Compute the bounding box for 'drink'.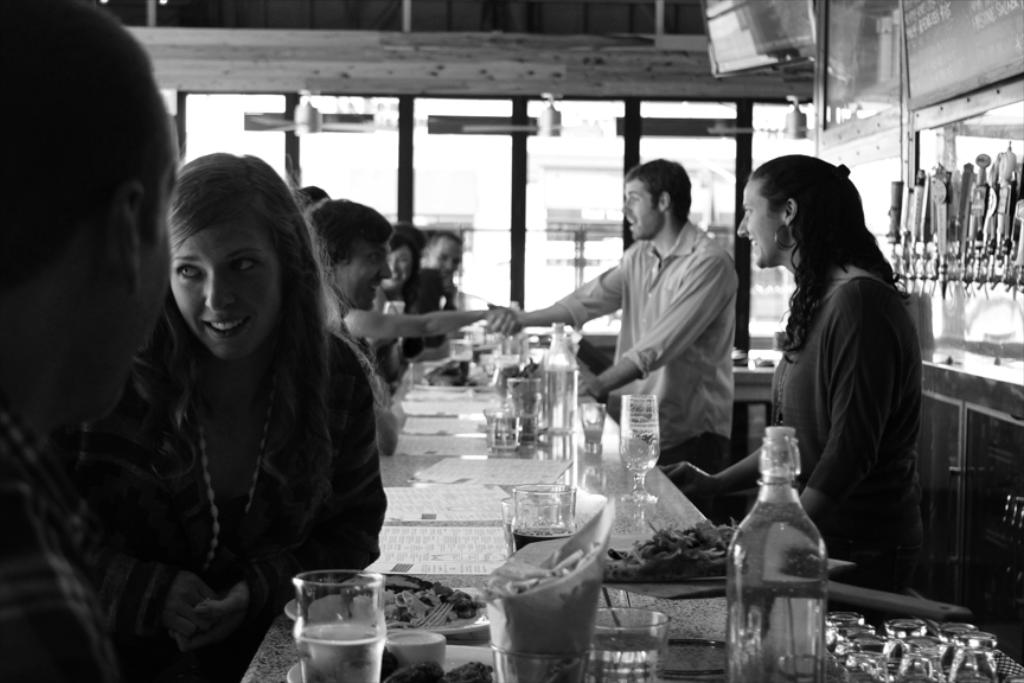
crop(620, 430, 658, 473).
